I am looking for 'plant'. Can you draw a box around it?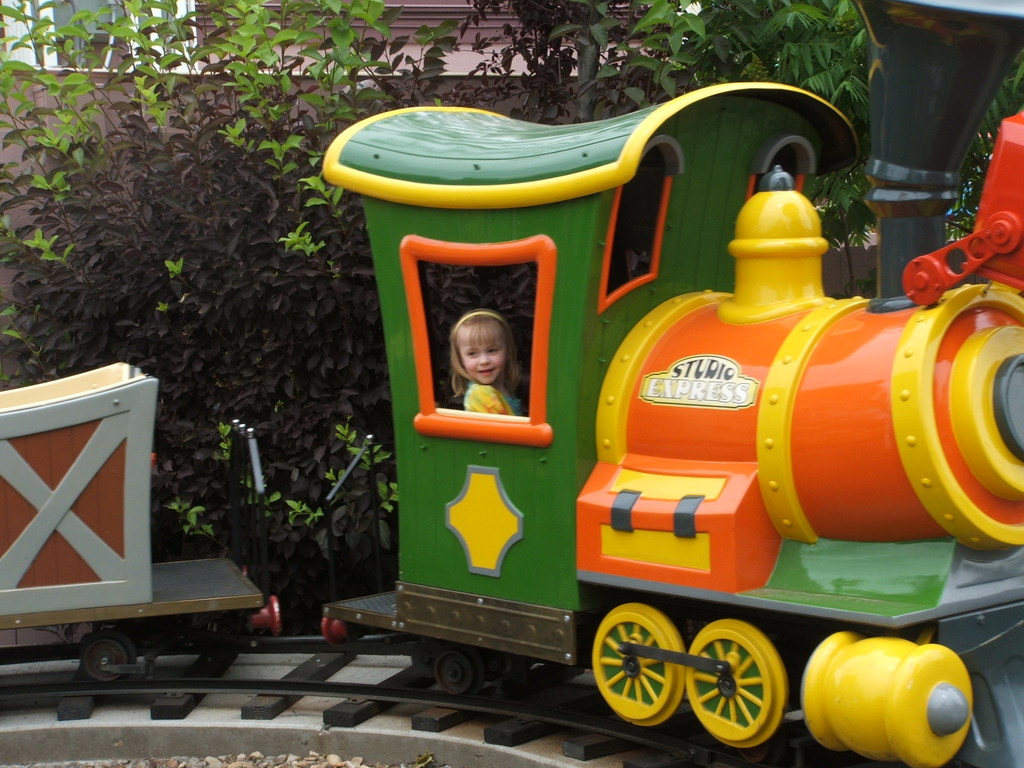
Sure, the bounding box is select_region(0, 0, 461, 614).
